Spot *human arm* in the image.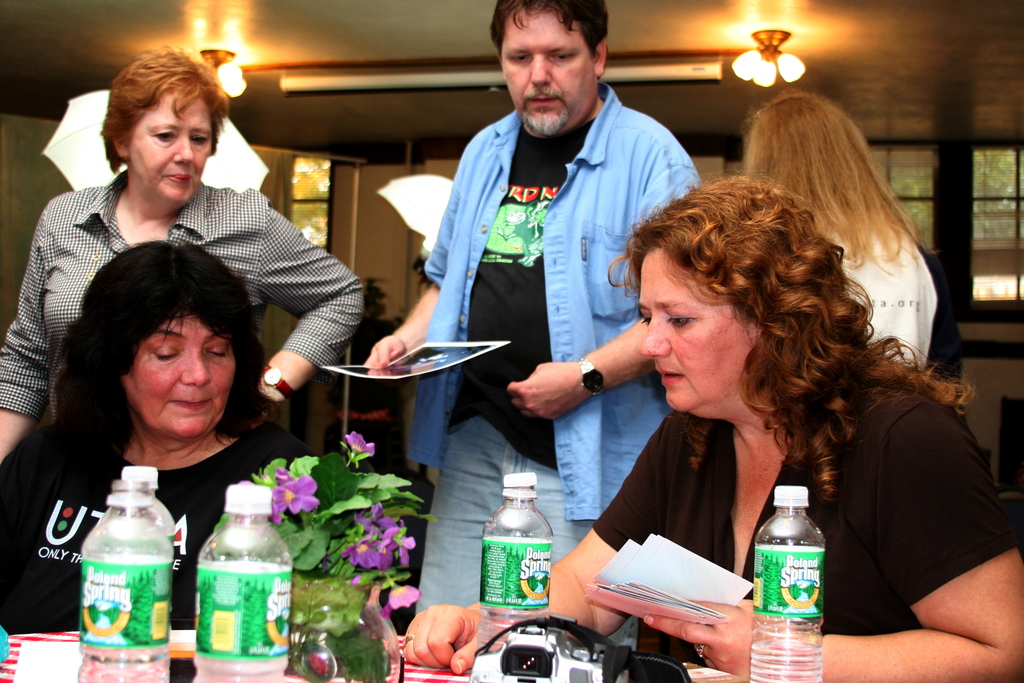
*human arm* found at 636,402,1023,679.
